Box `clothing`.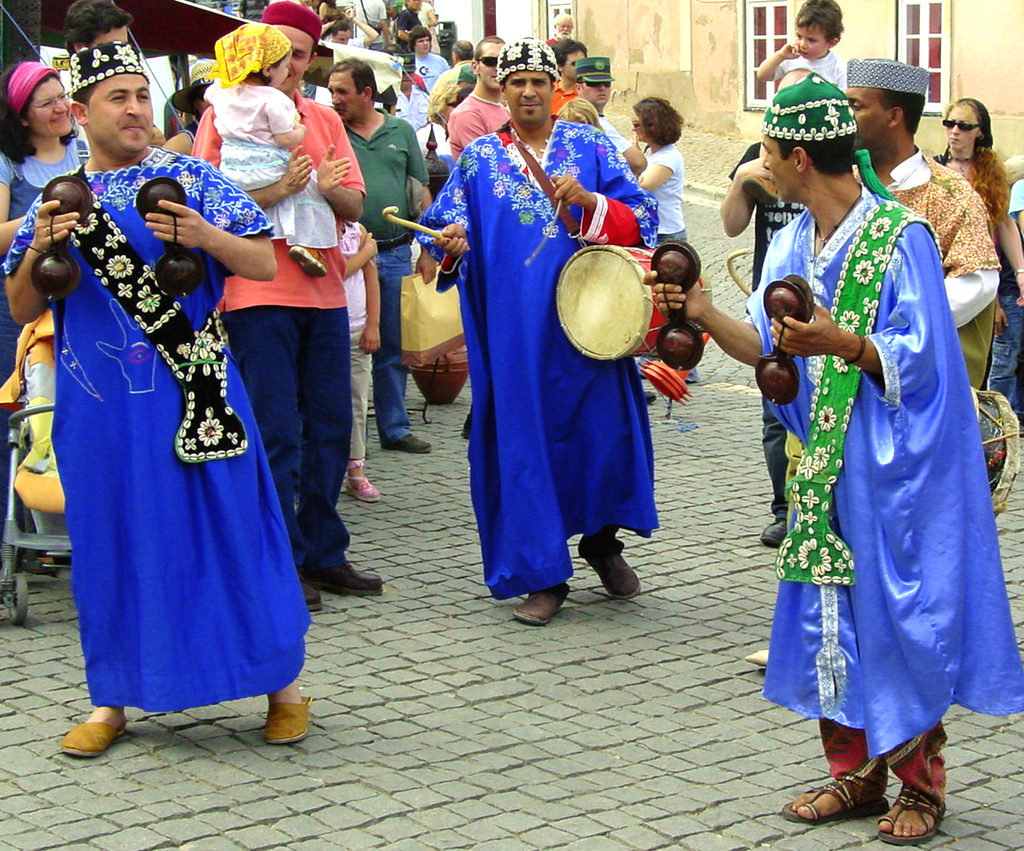
bbox=[636, 136, 690, 251].
